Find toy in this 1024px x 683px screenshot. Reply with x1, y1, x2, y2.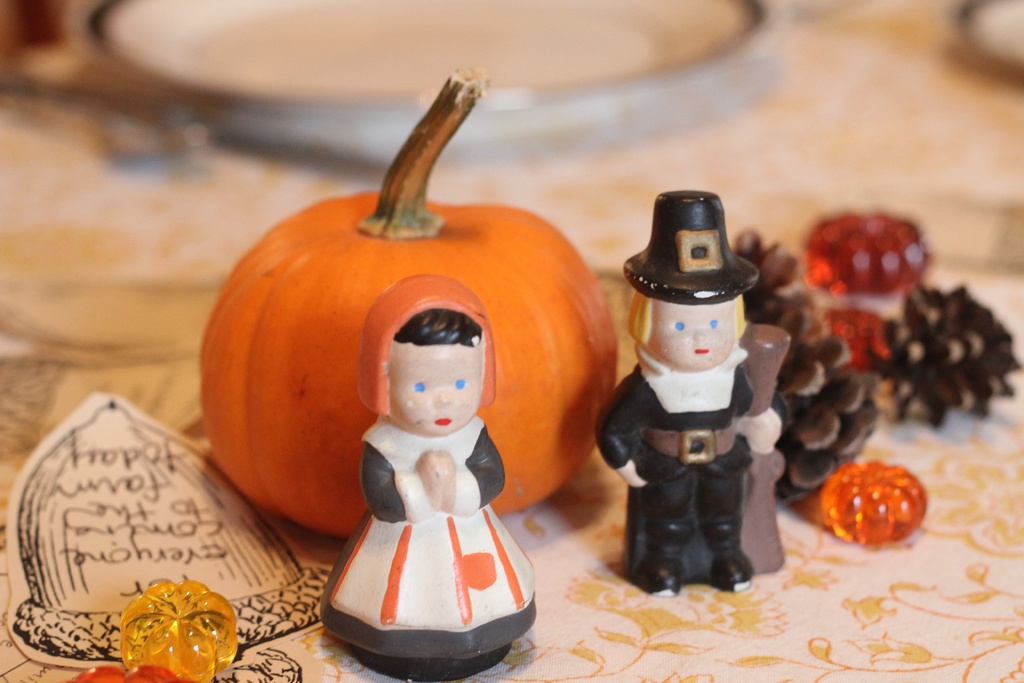
323, 274, 545, 653.
